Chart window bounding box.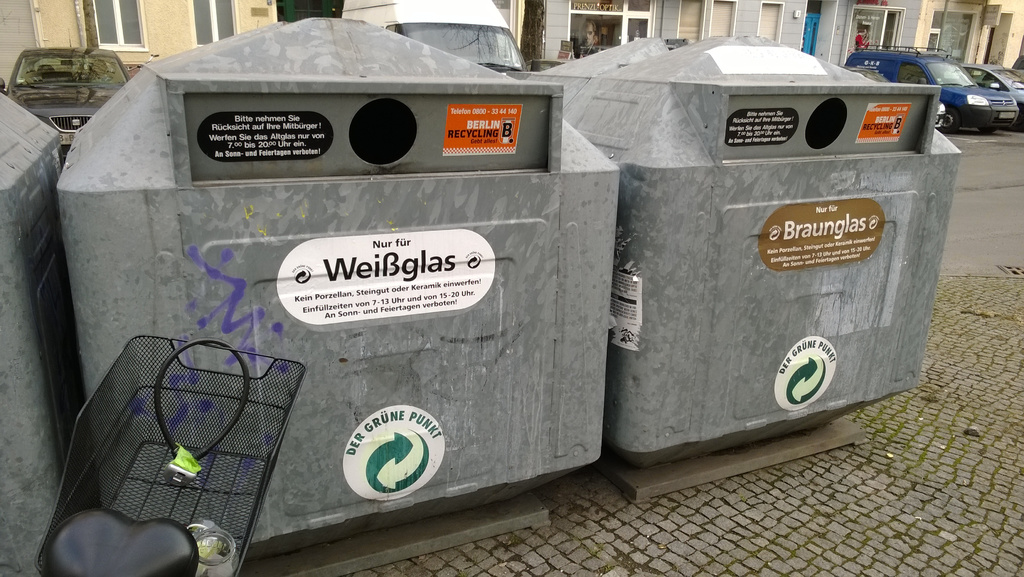
Charted: 195/0/239/47.
